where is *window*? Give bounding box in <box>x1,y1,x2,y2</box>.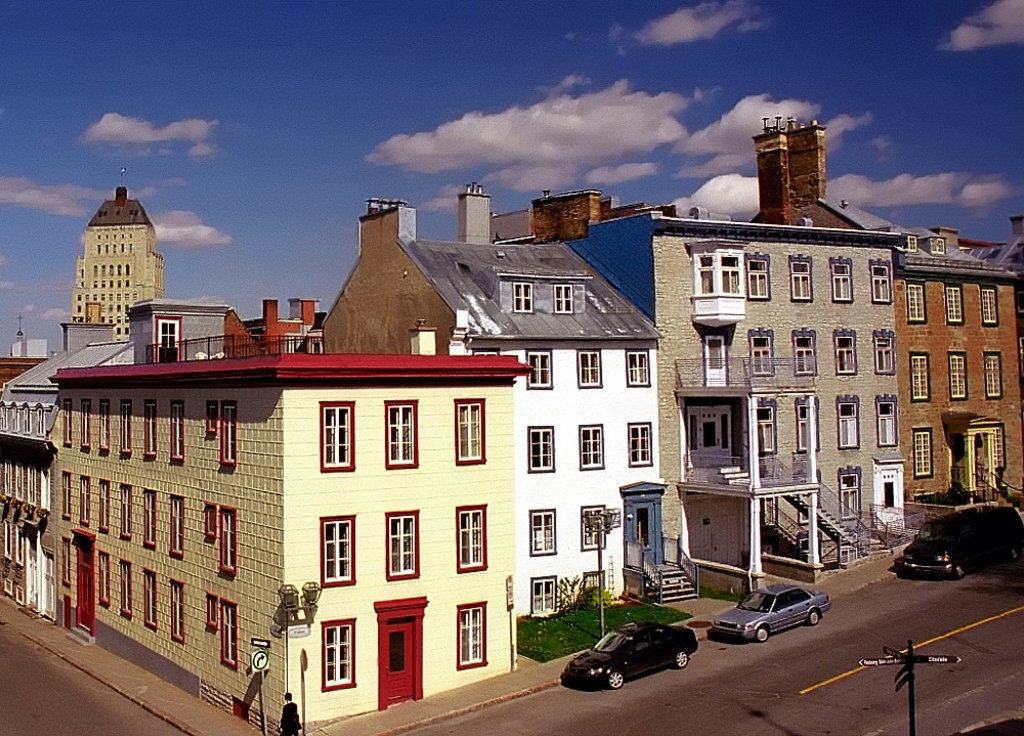
<box>909,353,928,399</box>.
